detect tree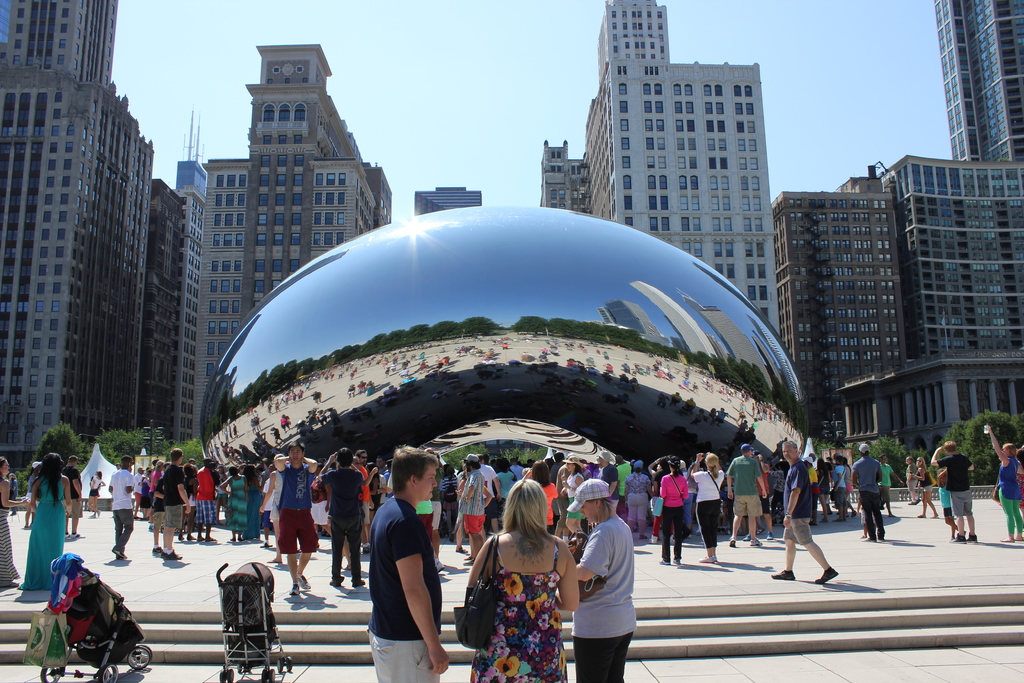
box(864, 433, 915, 499)
